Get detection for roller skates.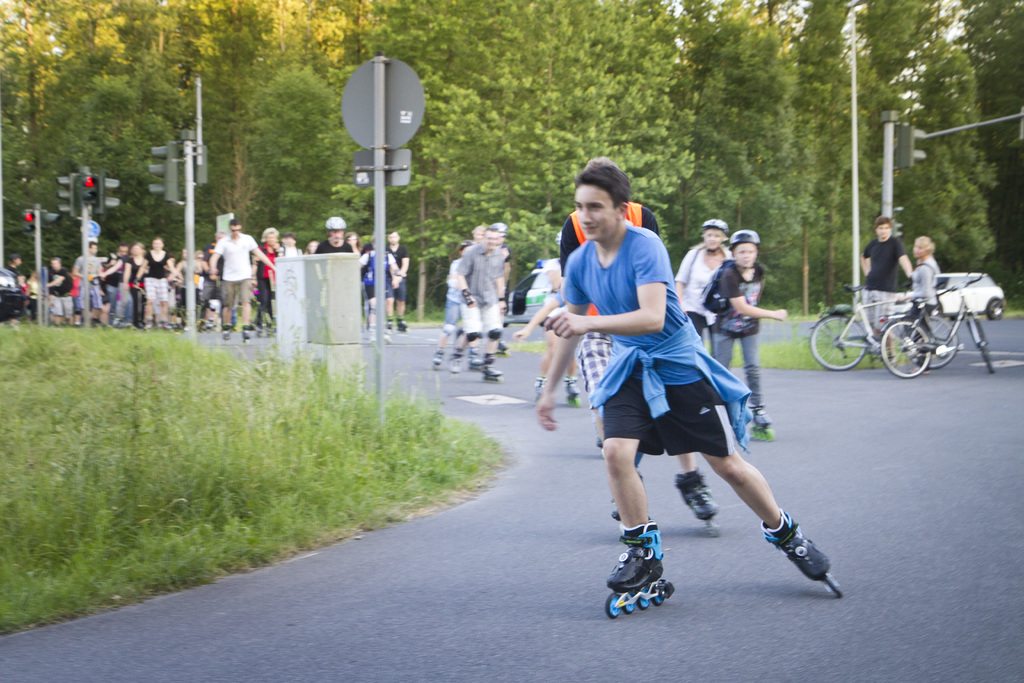
Detection: 673:465:722:540.
